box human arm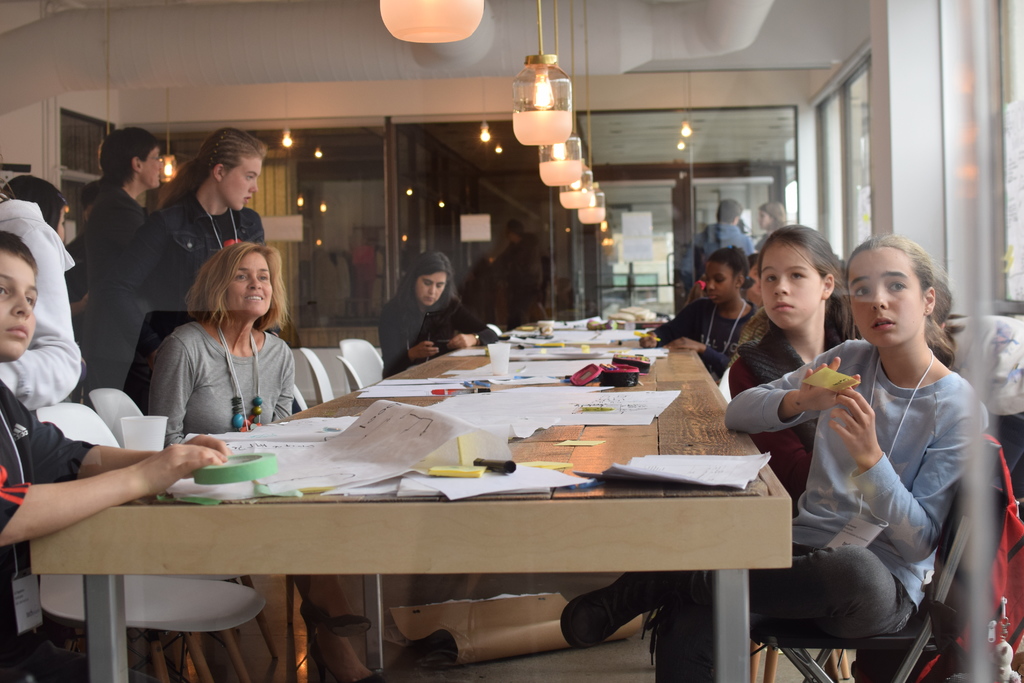
{"left": 639, "top": 302, "right": 694, "bottom": 349}
